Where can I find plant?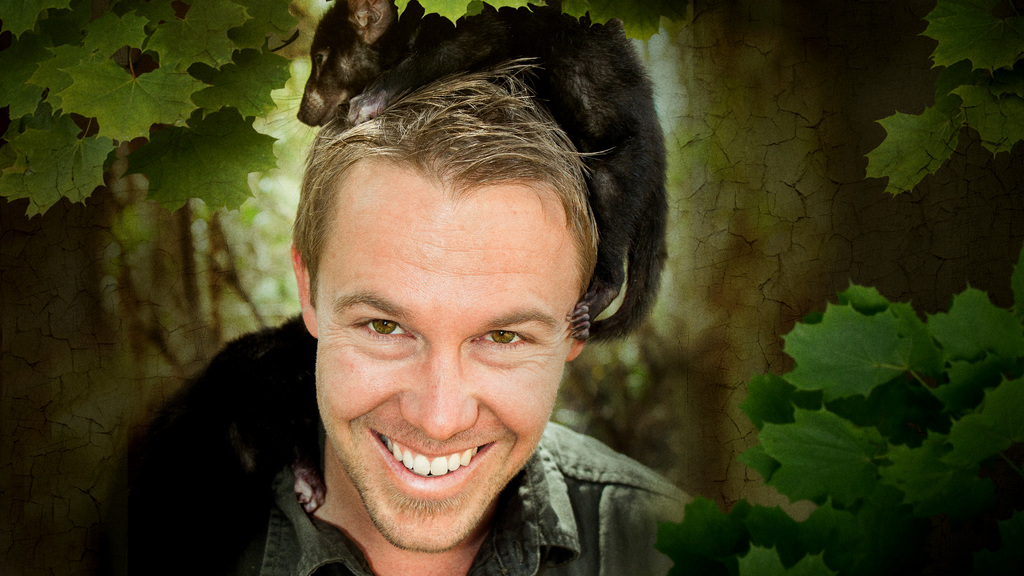
You can find it at BBox(678, 262, 1016, 568).
